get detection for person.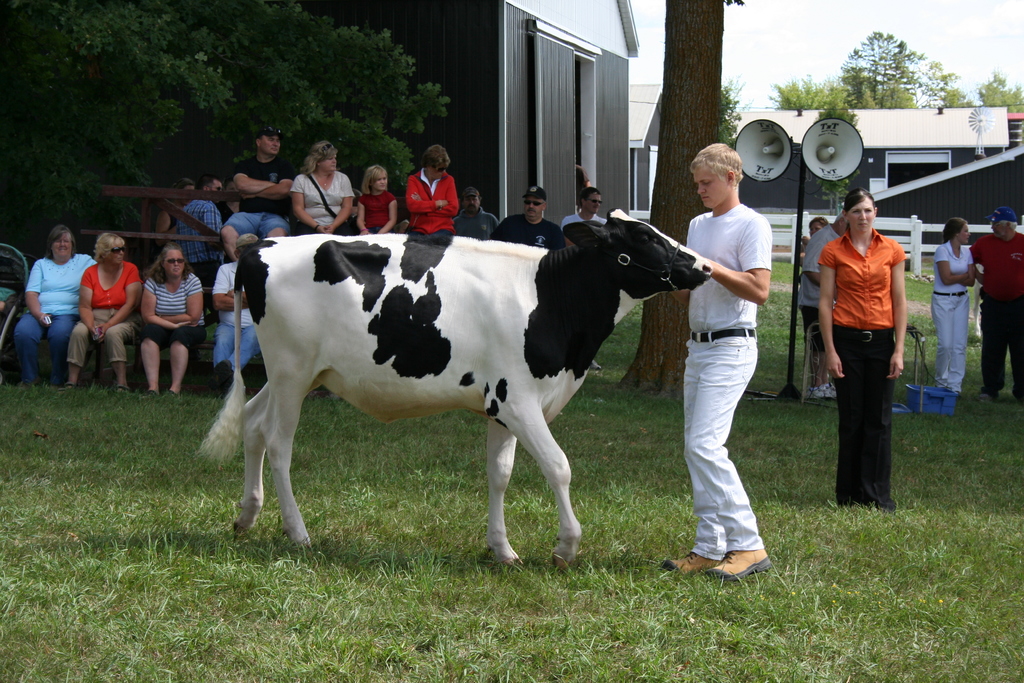
Detection: l=499, t=192, r=574, b=245.
